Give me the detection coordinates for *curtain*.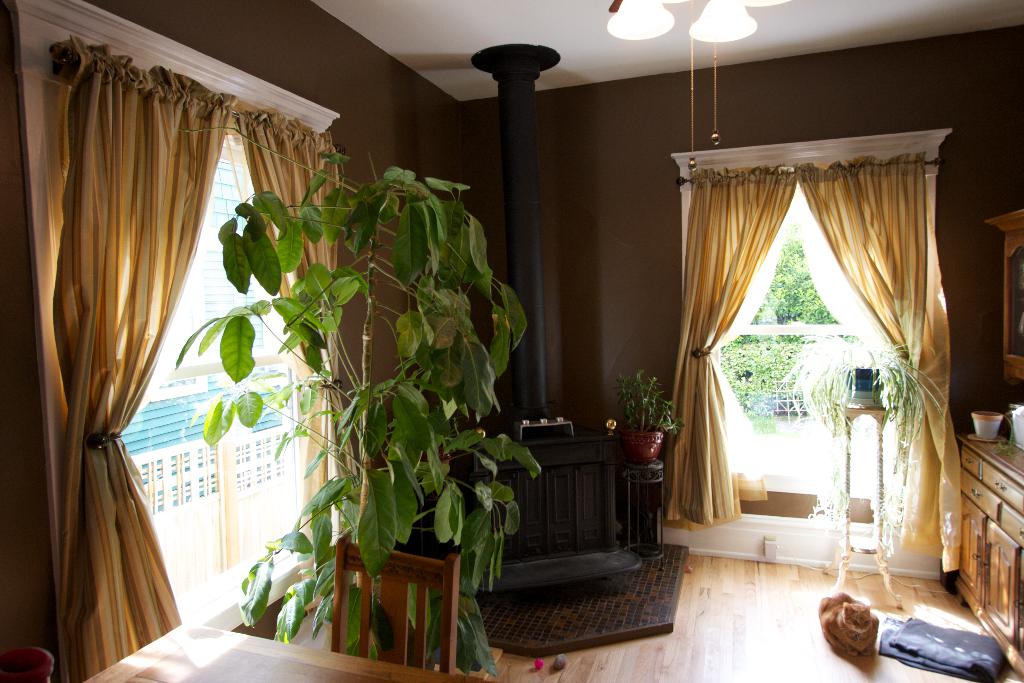
BBox(650, 160, 792, 530).
